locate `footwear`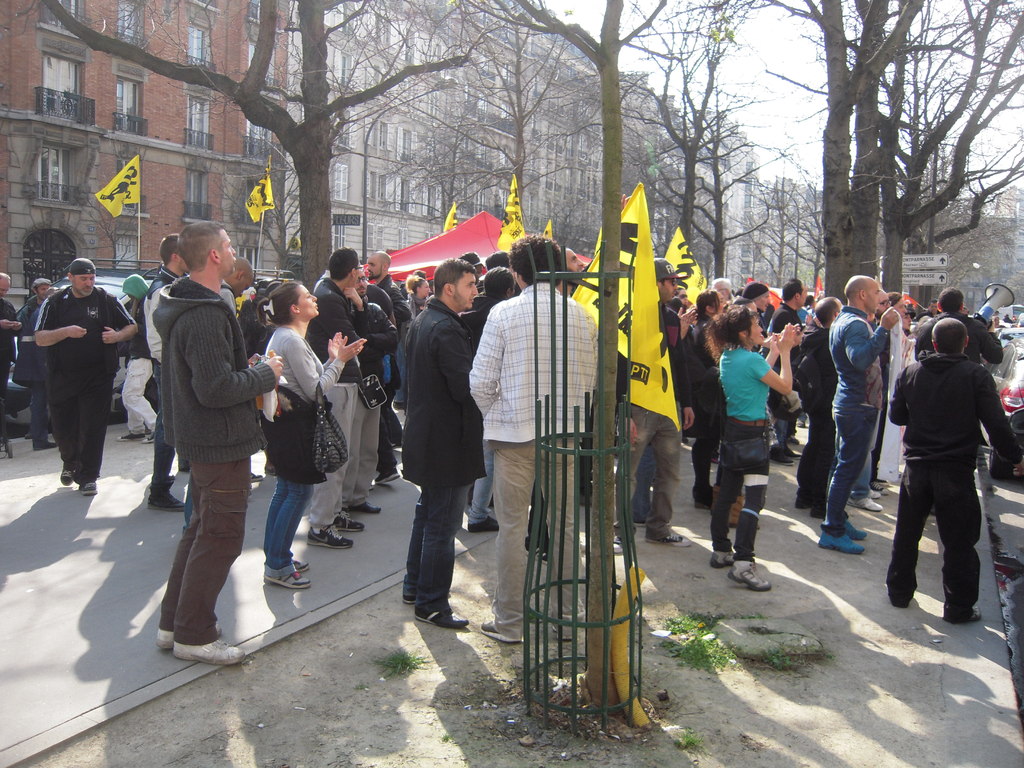
26, 427, 49, 443
